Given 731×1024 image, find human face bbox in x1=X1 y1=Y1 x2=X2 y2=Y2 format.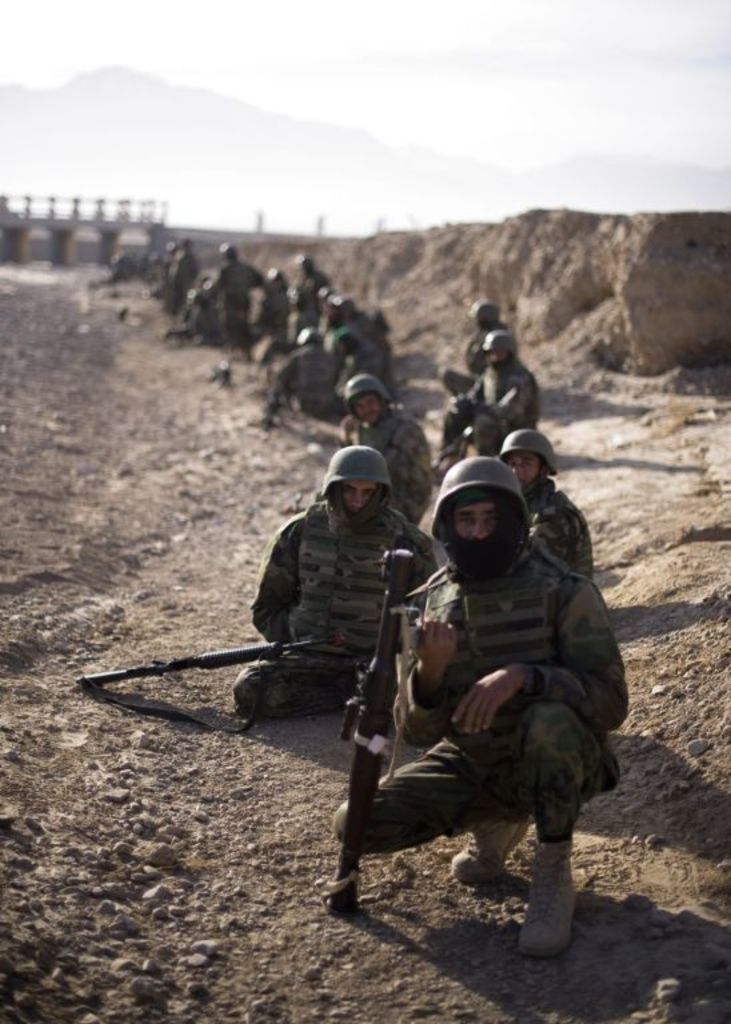
x1=507 y1=449 x2=543 y2=485.
